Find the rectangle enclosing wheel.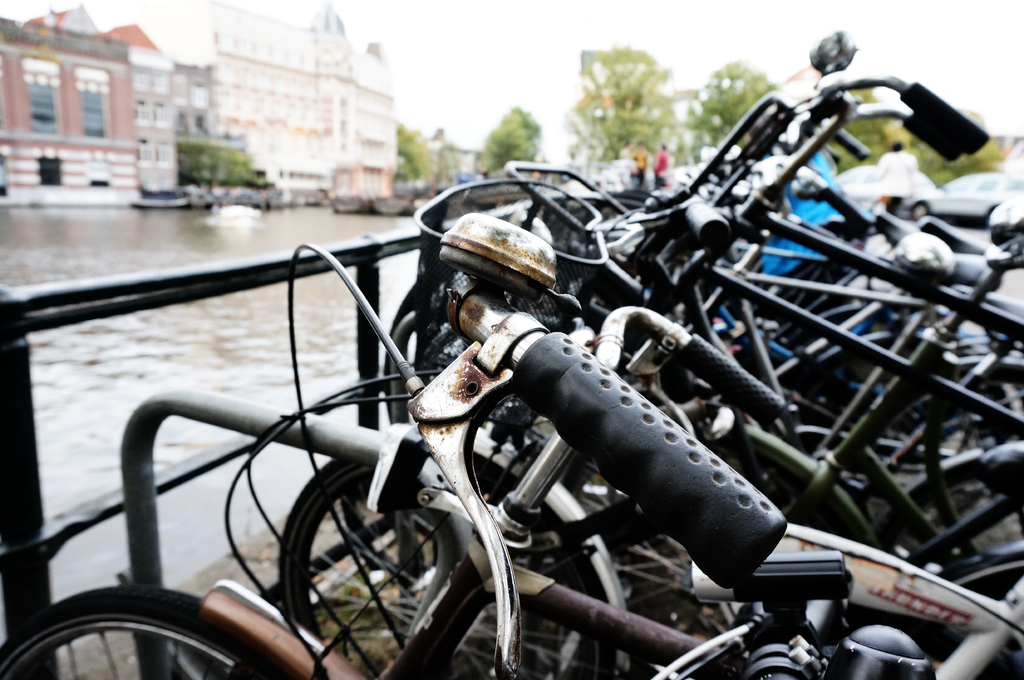
bbox(0, 581, 305, 679).
